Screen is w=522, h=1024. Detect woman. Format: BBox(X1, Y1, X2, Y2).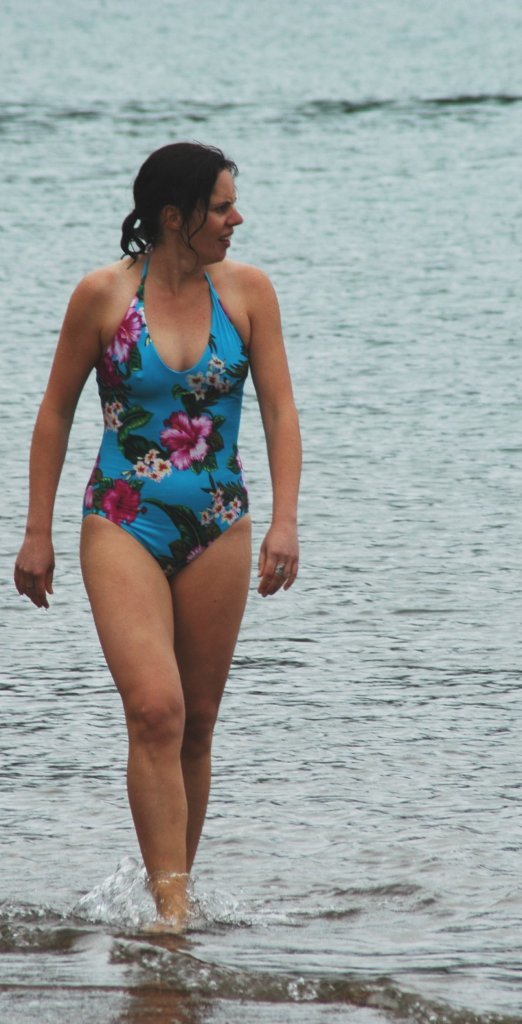
BBox(21, 157, 305, 859).
